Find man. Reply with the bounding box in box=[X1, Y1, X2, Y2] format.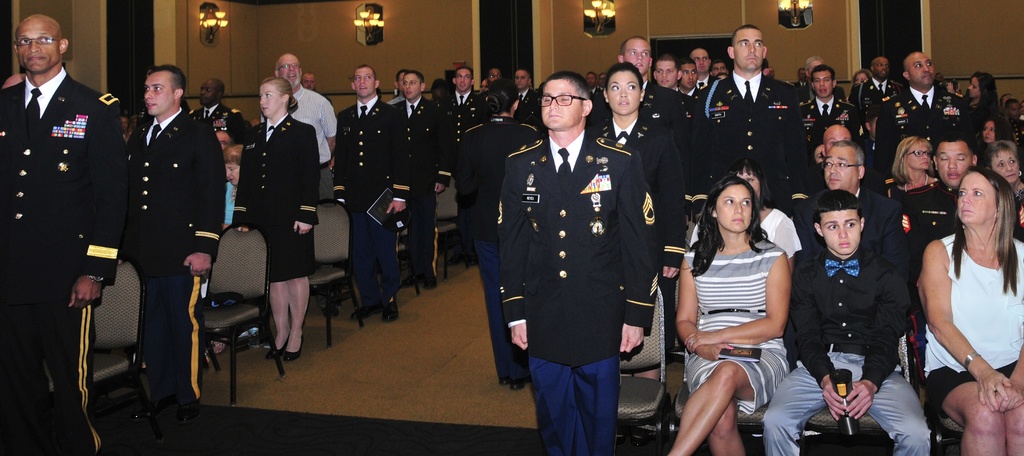
box=[390, 69, 457, 288].
